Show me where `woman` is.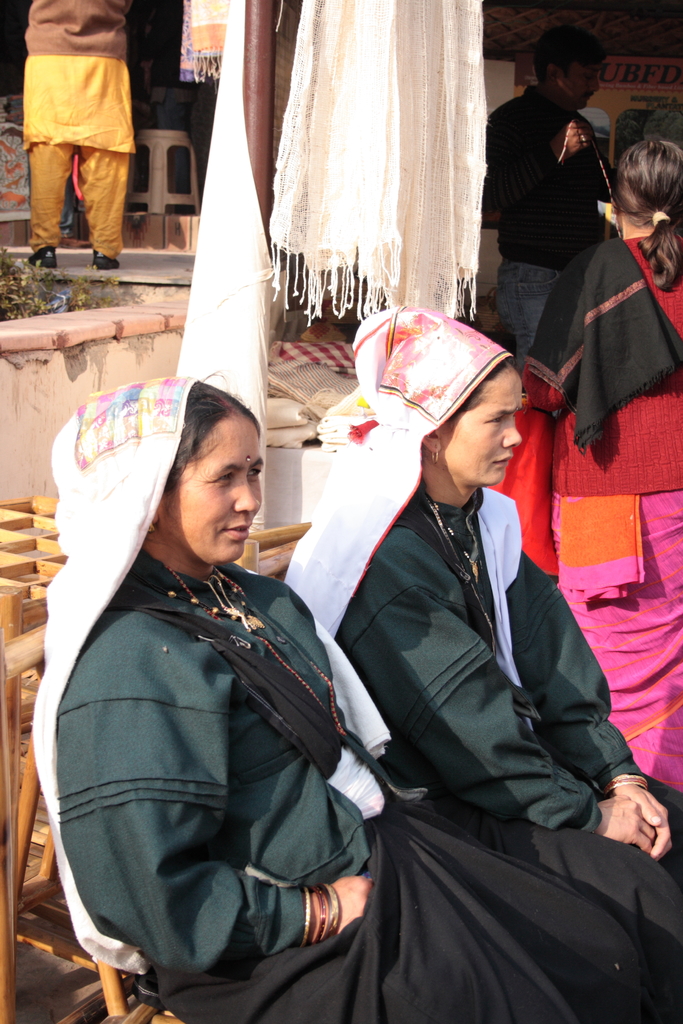
`woman` is at (516,138,682,794).
